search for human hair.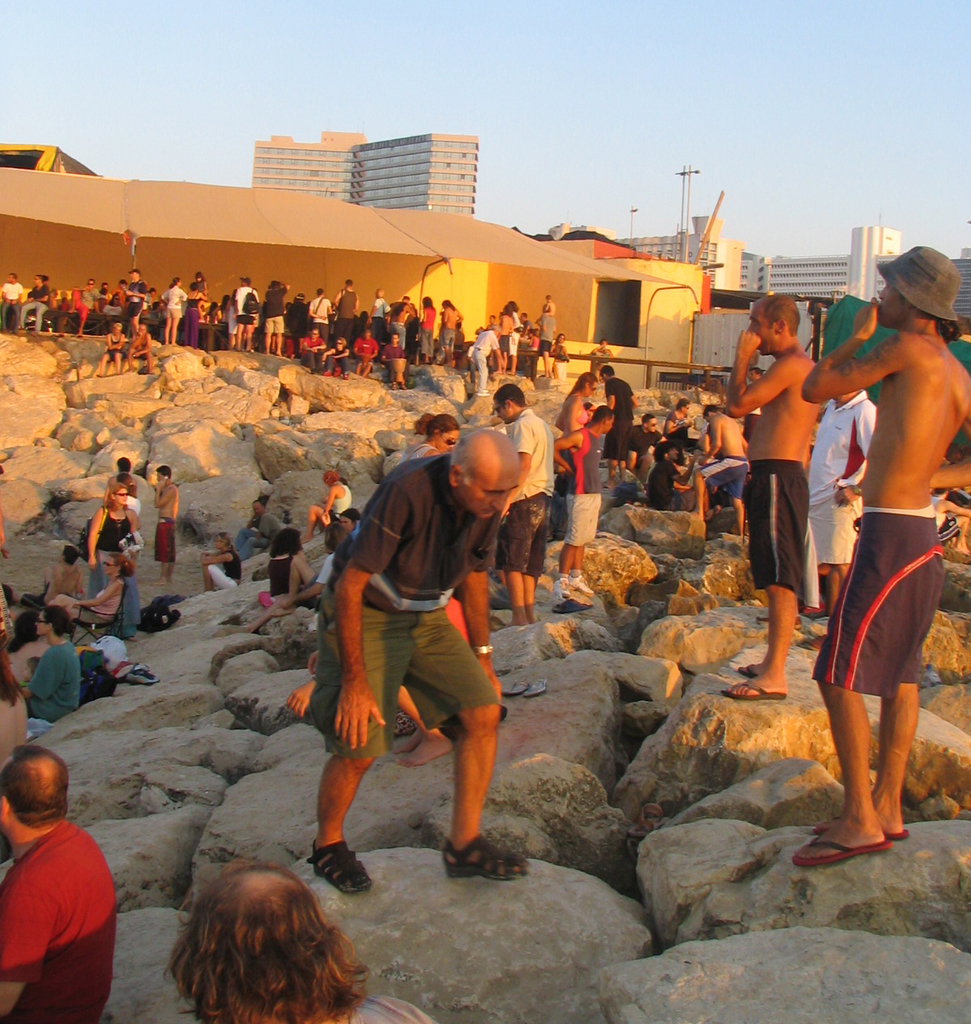
Found at crop(170, 278, 177, 288).
